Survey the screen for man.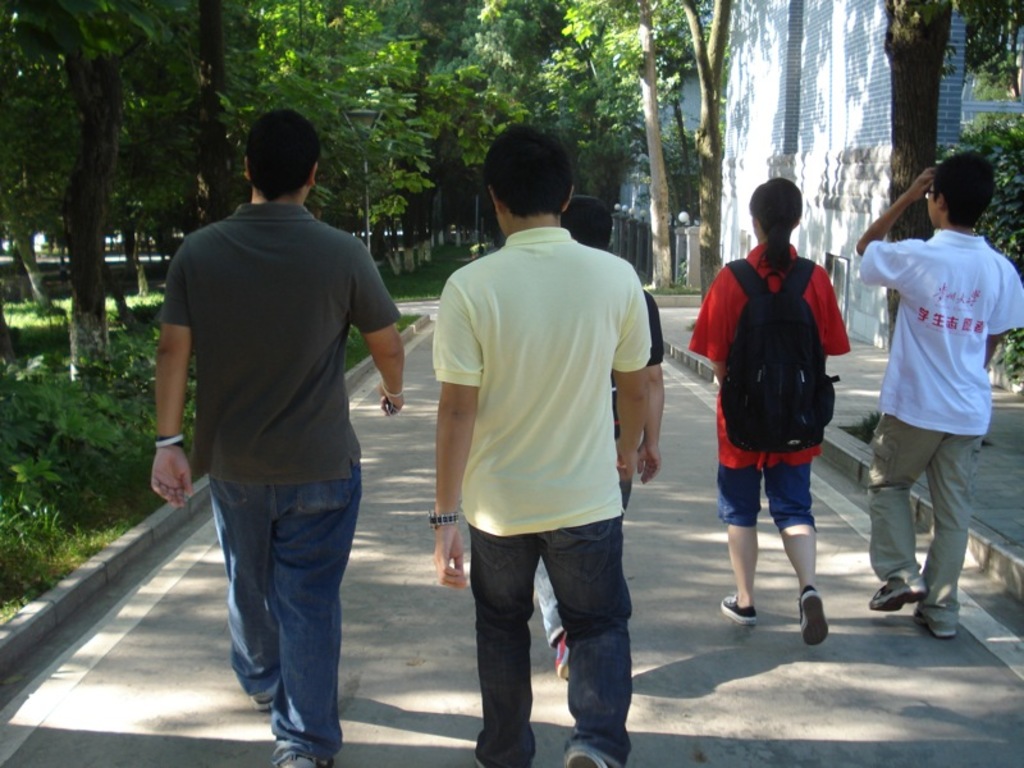
Survey found: locate(145, 111, 404, 767).
